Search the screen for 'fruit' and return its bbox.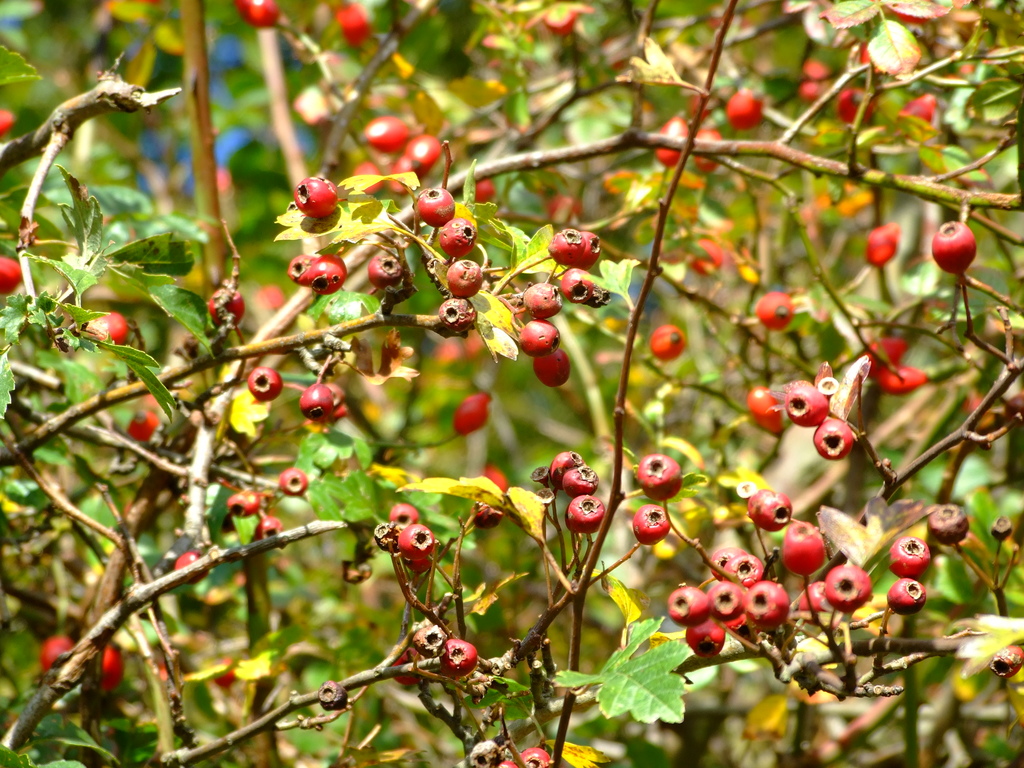
Found: 521:284:564:319.
